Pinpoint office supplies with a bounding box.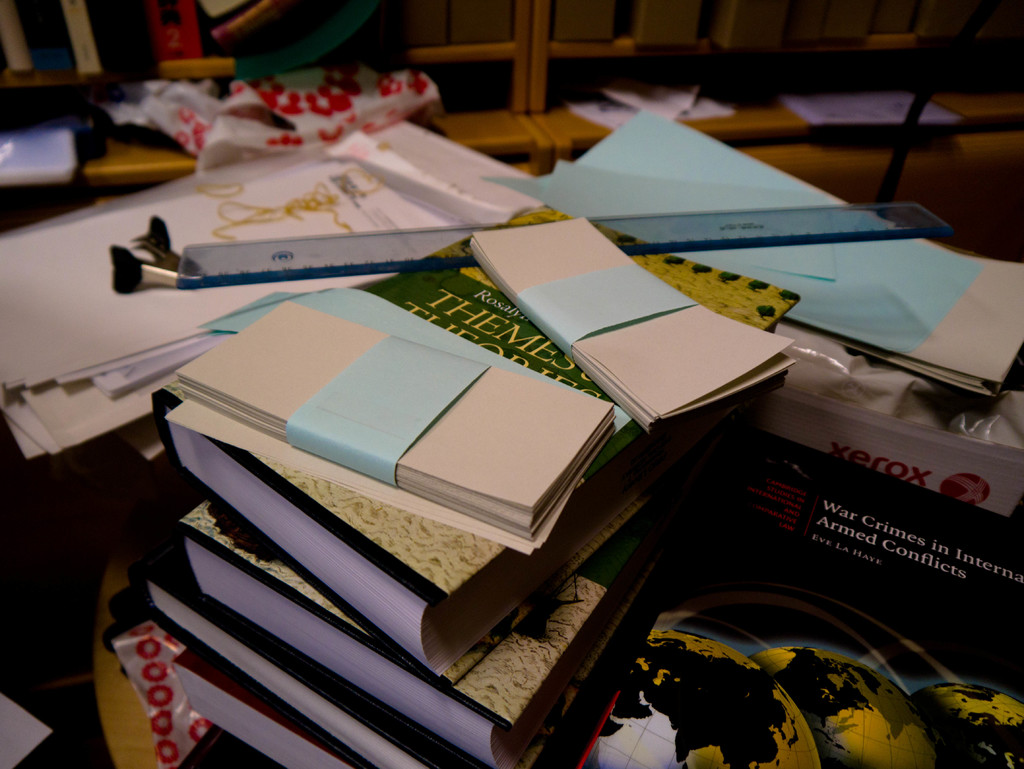
detection(500, 109, 1023, 394).
